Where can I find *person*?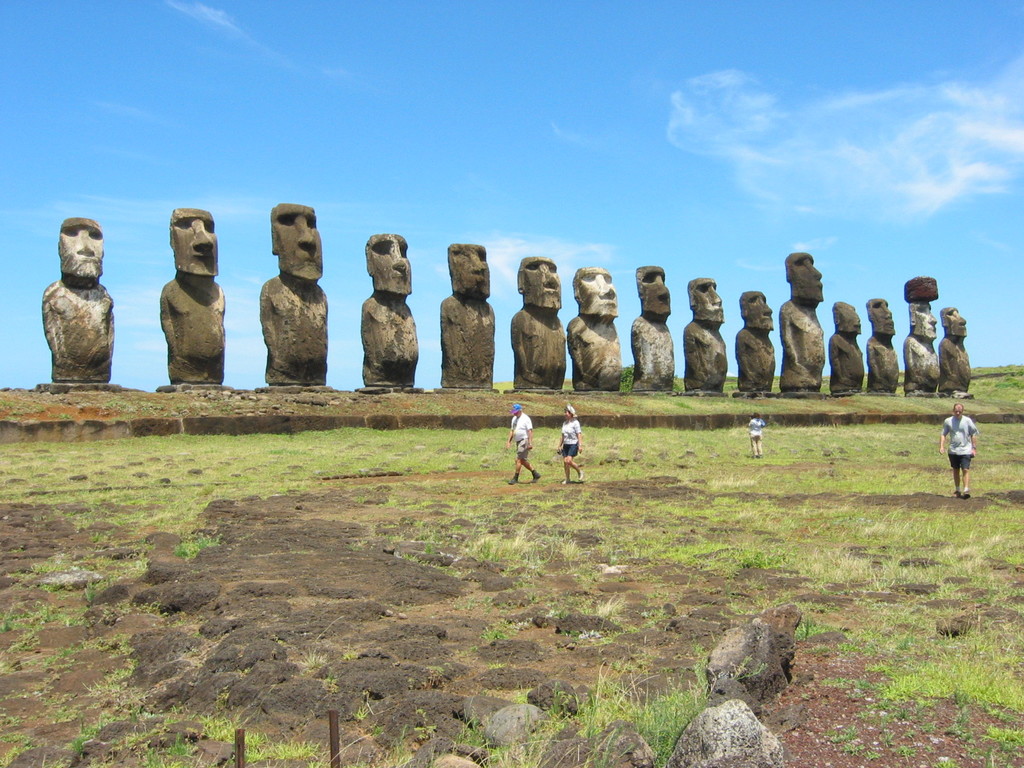
You can find it at Rect(769, 240, 820, 394).
